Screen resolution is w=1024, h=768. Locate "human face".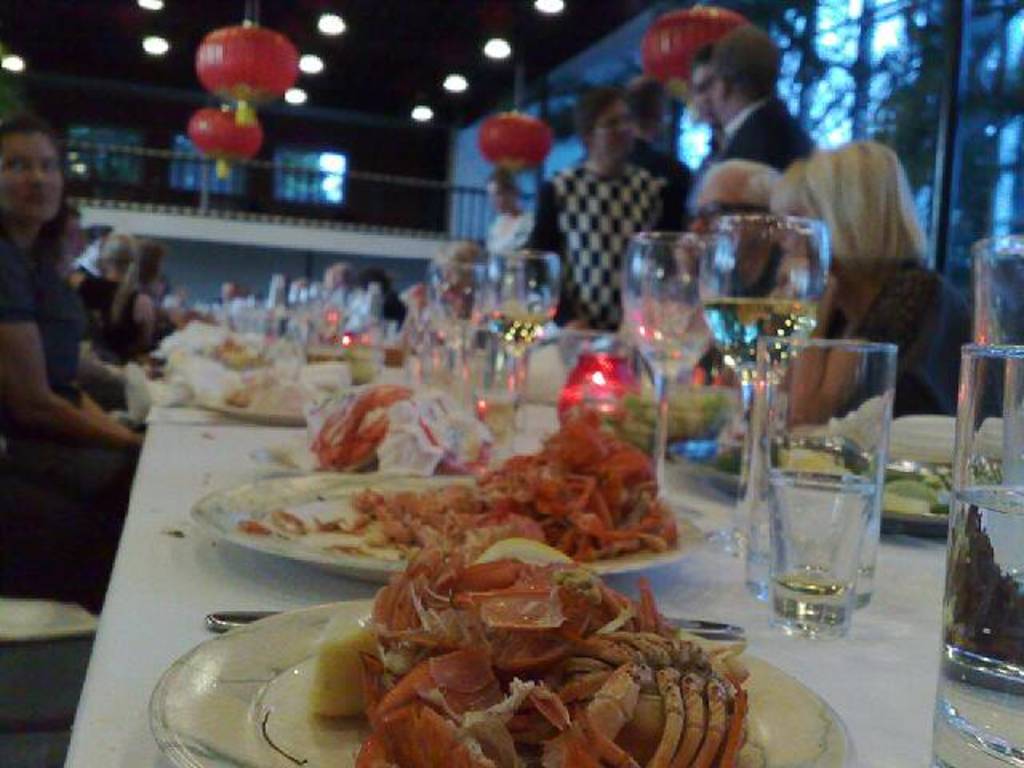
bbox(3, 130, 66, 222).
